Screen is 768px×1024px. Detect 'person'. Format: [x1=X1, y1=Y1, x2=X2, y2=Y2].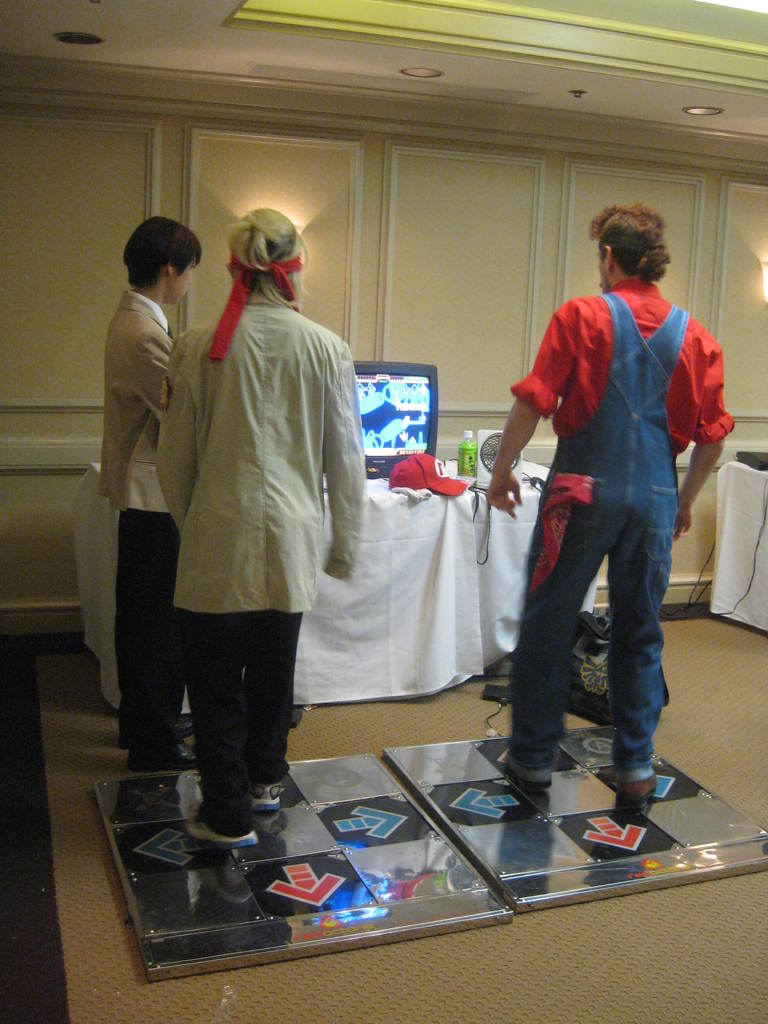
[x1=156, y1=200, x2=373, y2=846].
